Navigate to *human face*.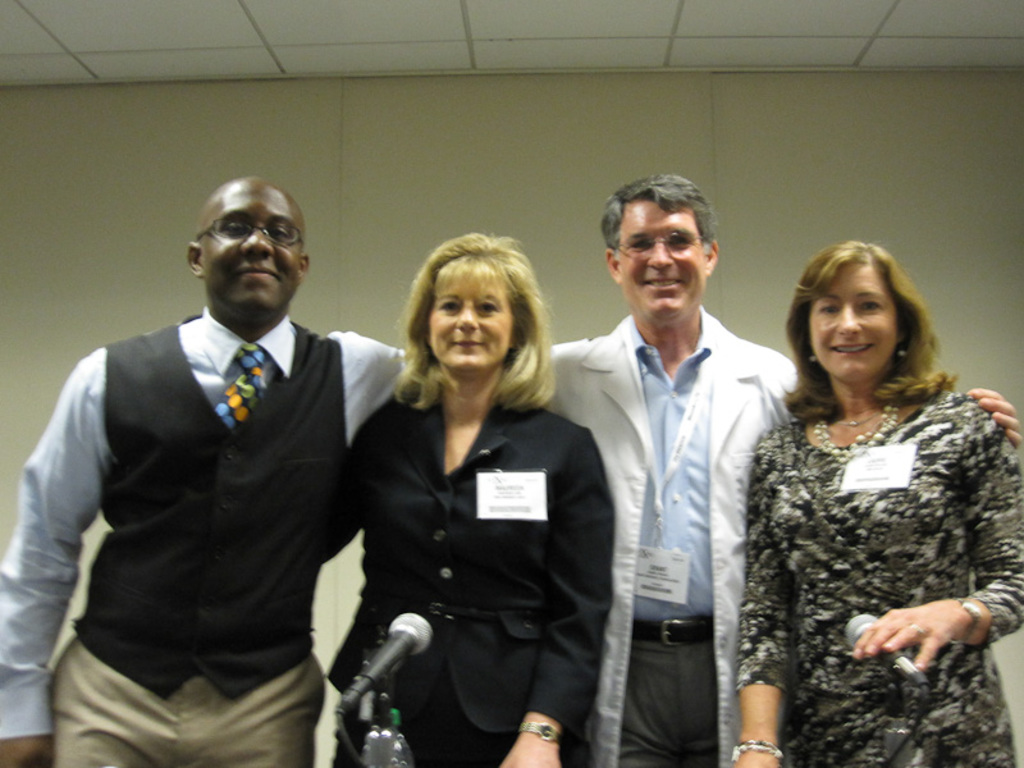
Navigation target: box=[429, 255, 513, 365].
